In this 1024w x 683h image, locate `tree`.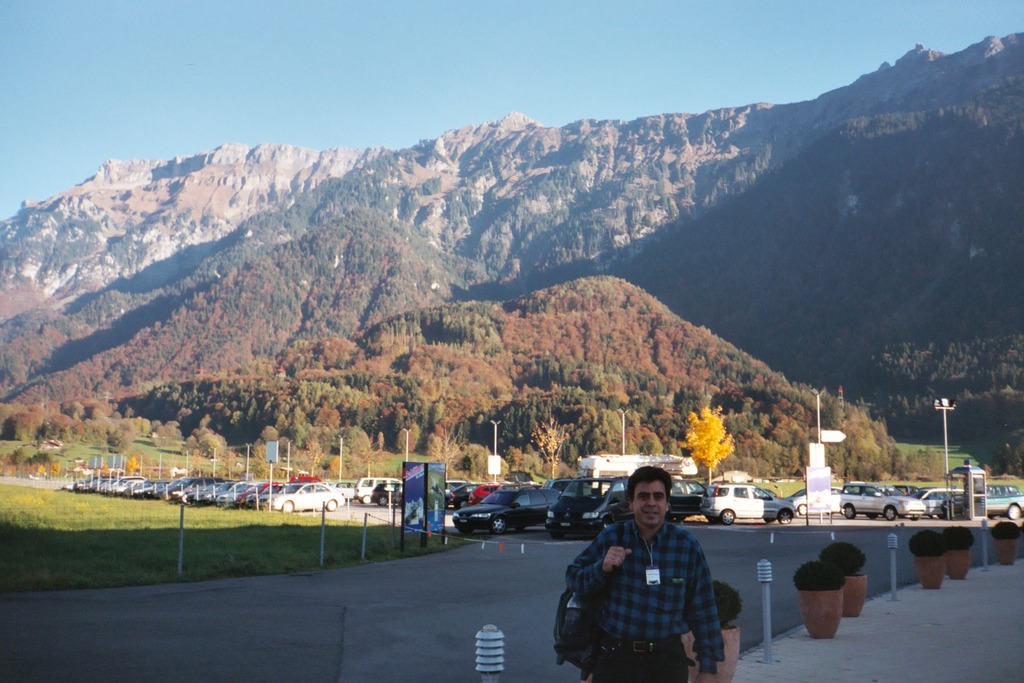
Bounding box: l=668, t=400, r=739, b=506.
